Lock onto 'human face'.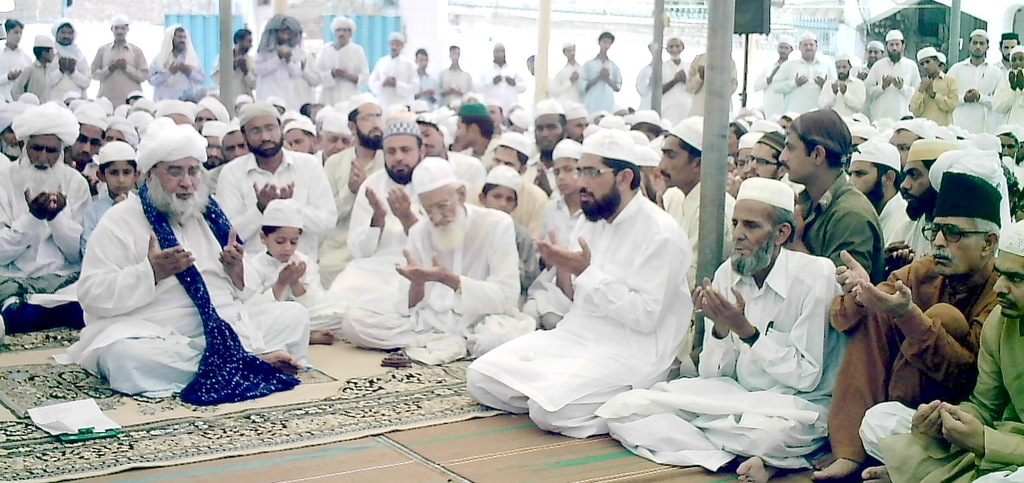
Locked: {"x1": 421, "y1": 123, "x2": 443, "y2": 156}.
